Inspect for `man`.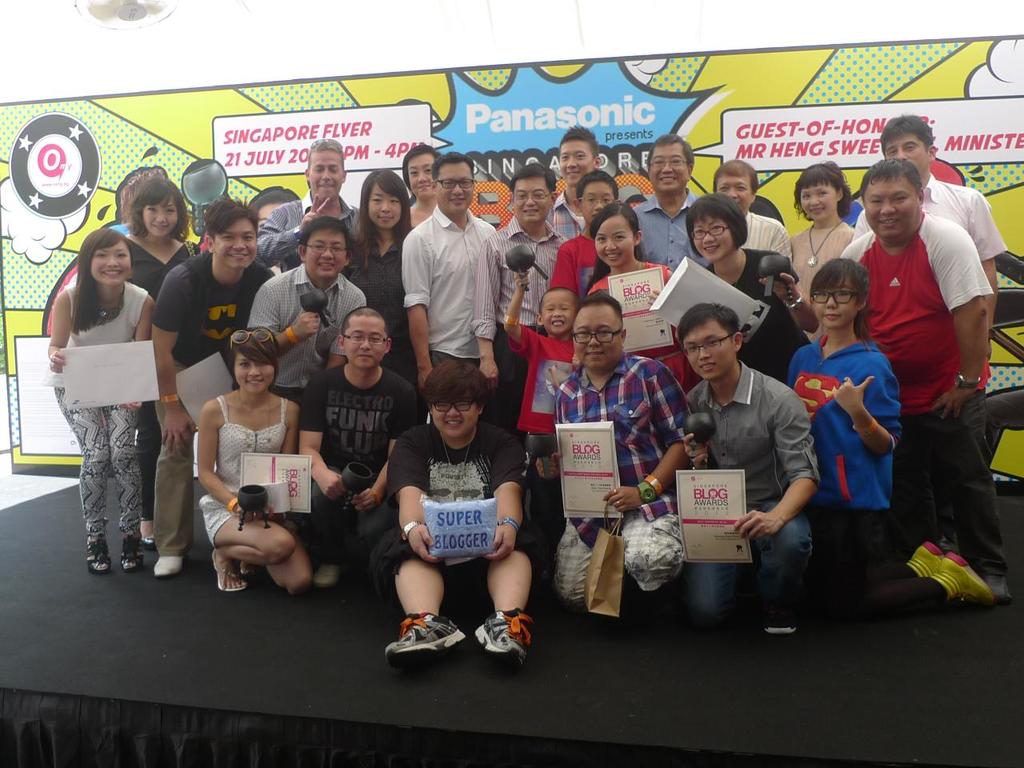
Inspection: pyautogui.locateOnScreen(633, 133, 713, 279).
